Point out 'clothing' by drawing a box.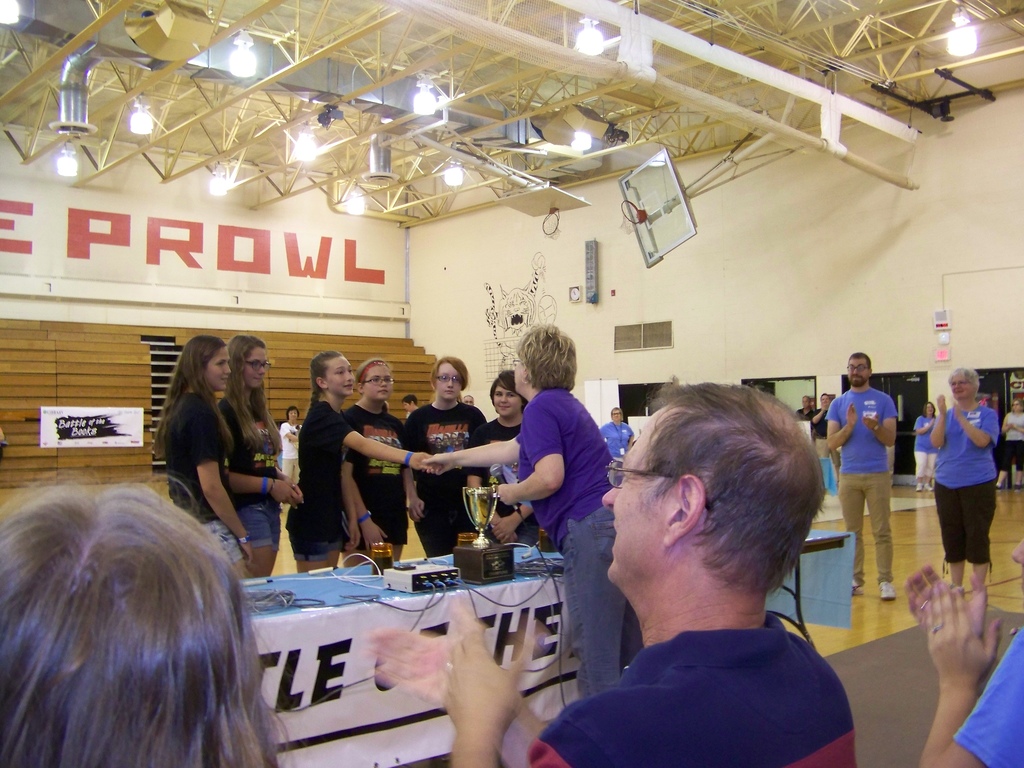
(left=407, top=399, right=486, bottom=563).
